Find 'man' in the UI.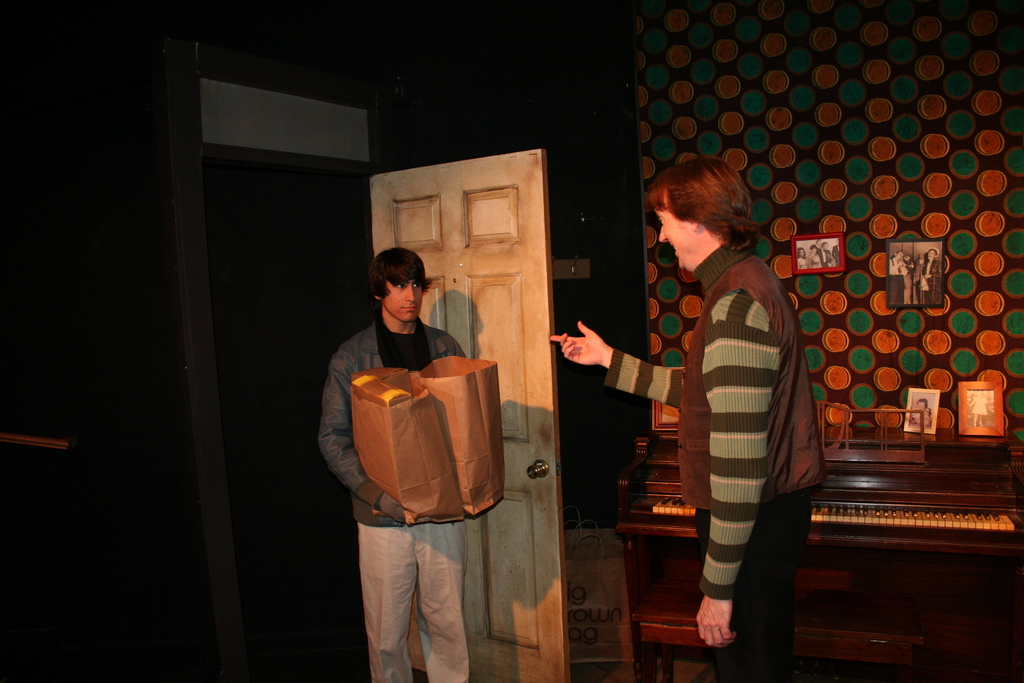
UI element at detection(319, 243, 465, 682).
